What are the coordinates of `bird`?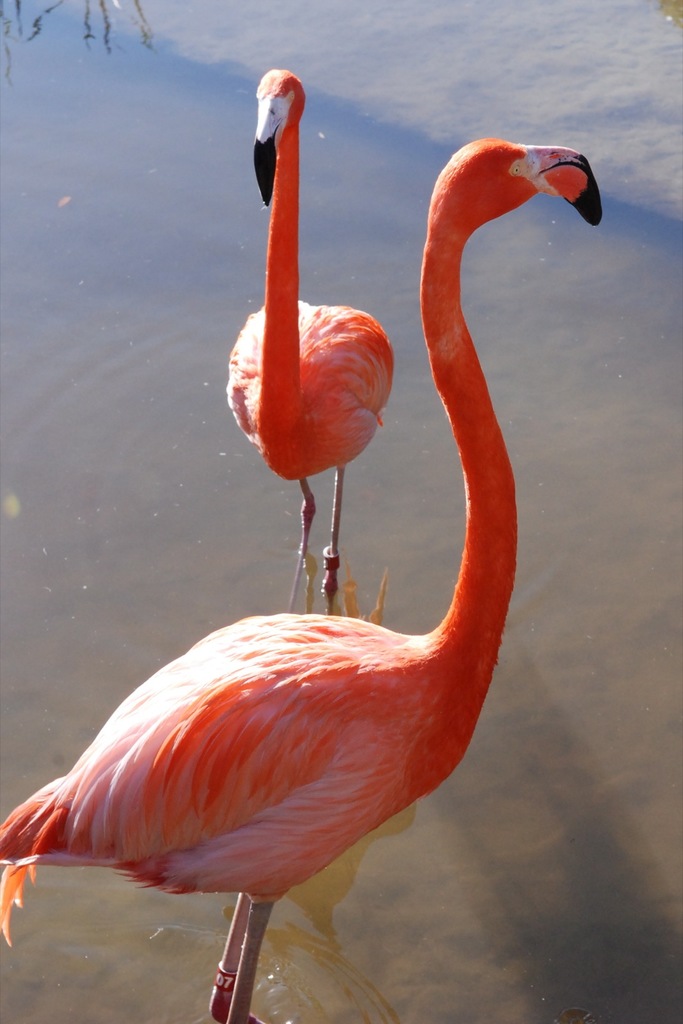
pyautogui.locateOnScreen(12, 204, 554, 1014).
